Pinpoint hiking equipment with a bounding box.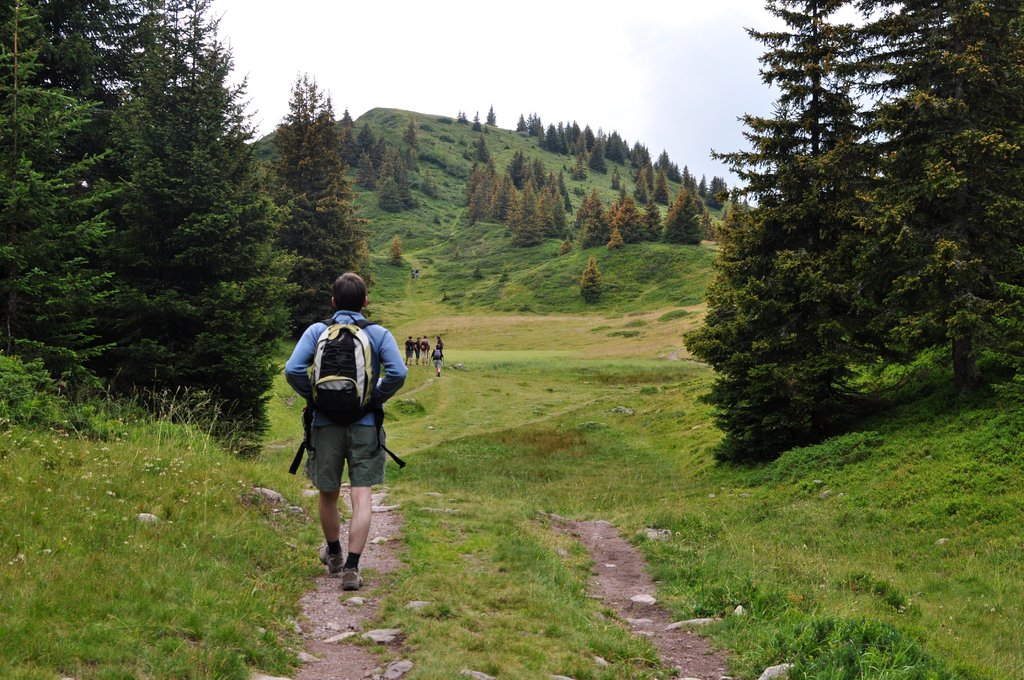
(294, 316, 404, 471).
